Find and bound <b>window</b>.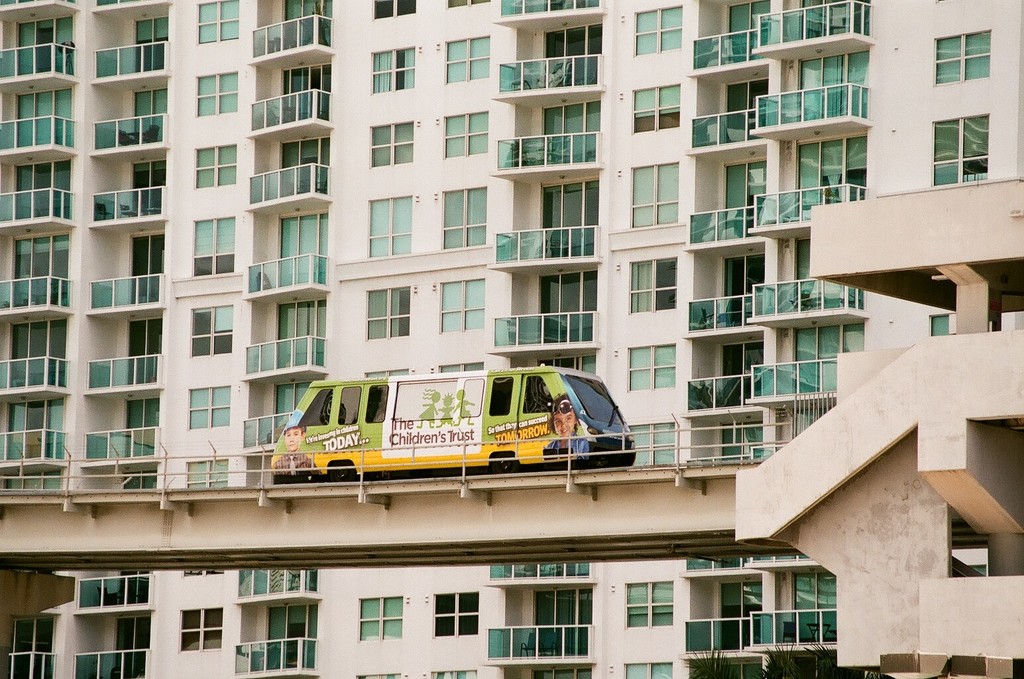
Bound: left=193, top=217, right=231, bottom=277.
